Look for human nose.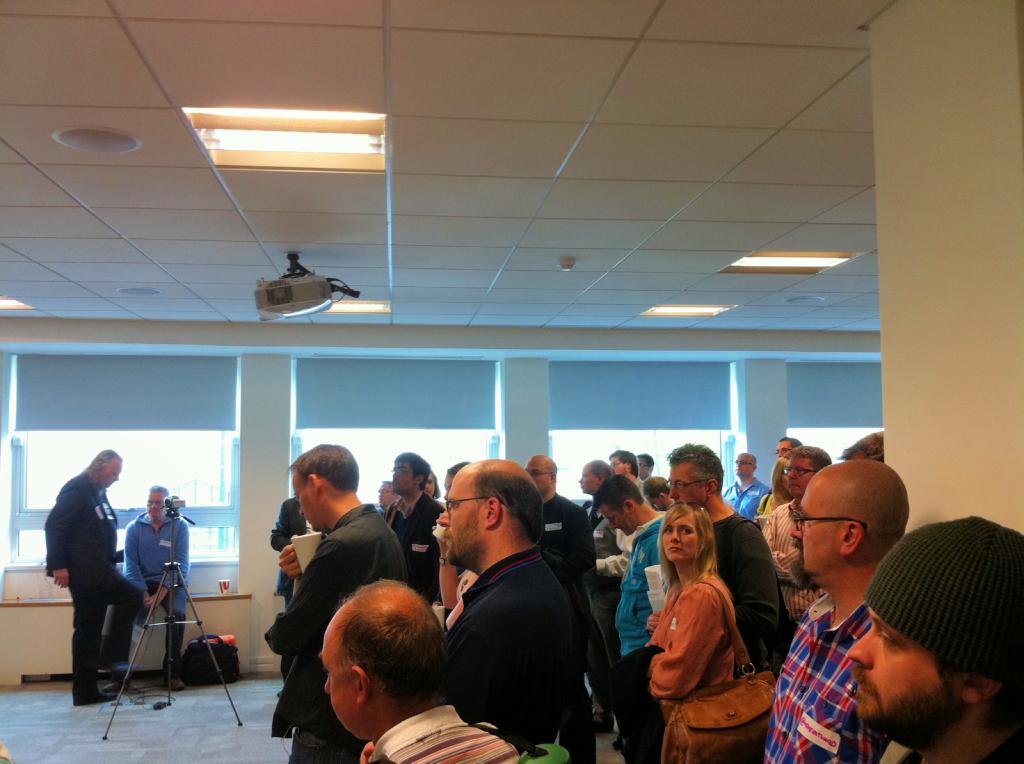
Found: [785, 470, 795, 481].
